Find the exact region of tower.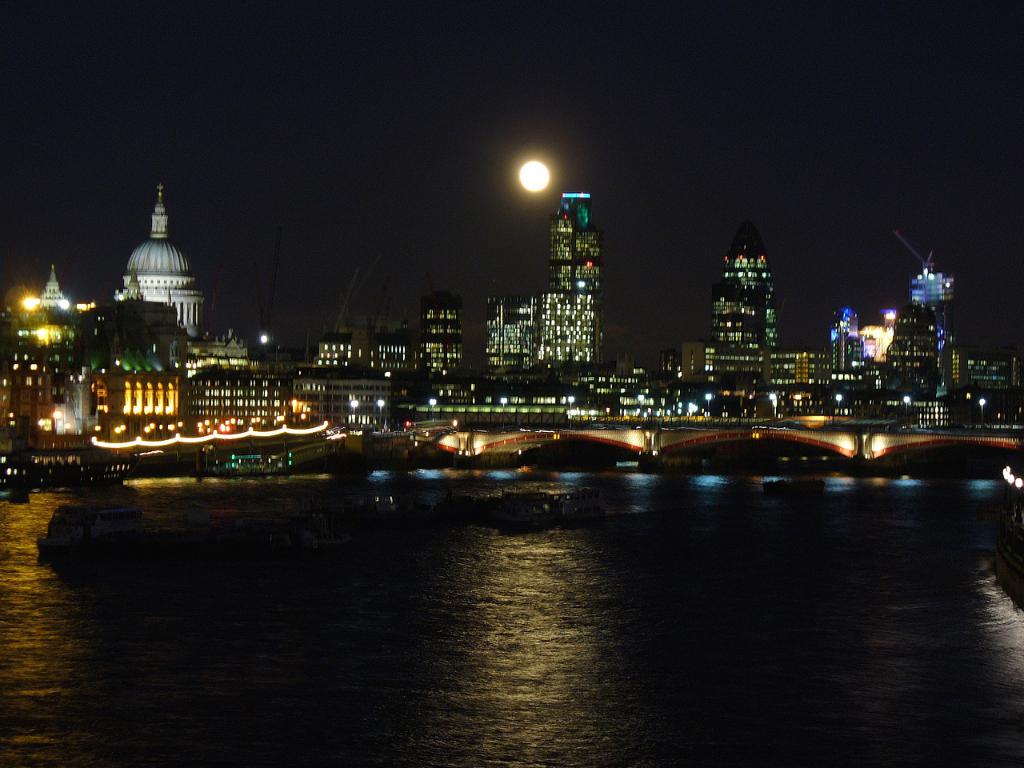
Exact region: 536 194 597 366.
